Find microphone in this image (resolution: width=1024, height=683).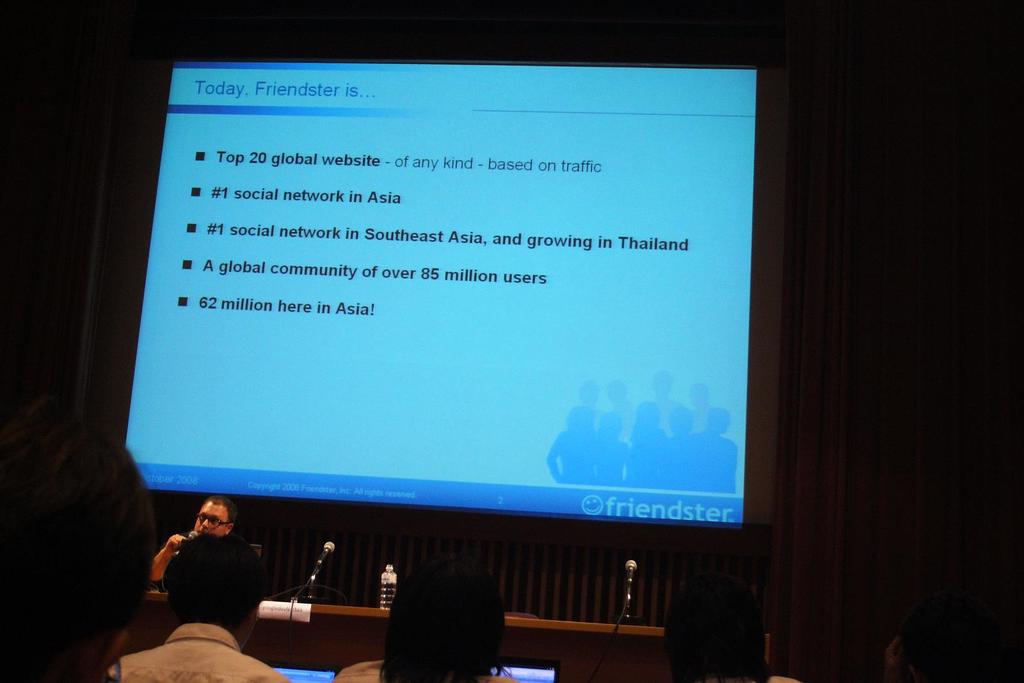
628:559:635:591.
